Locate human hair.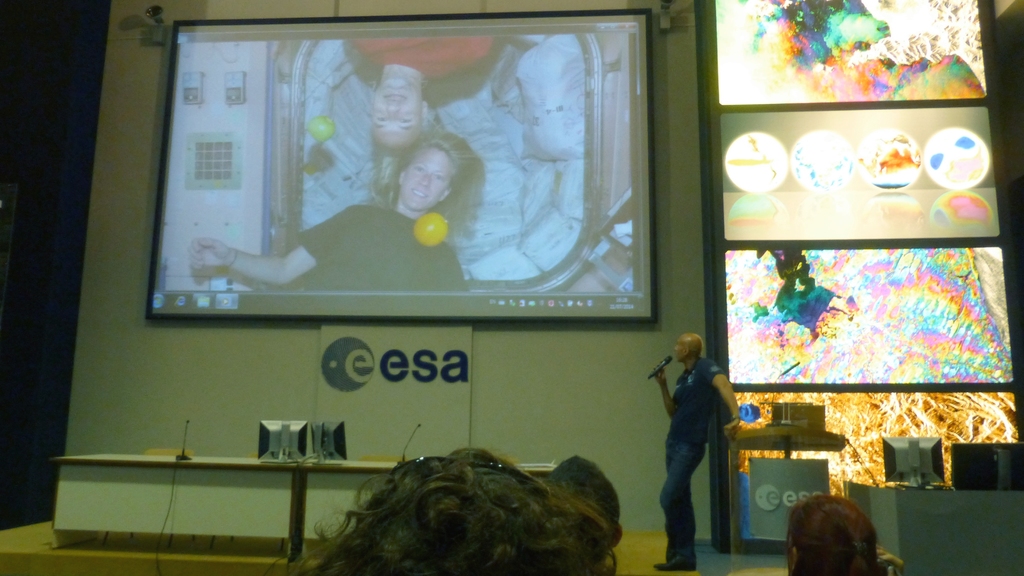
Bounding box: (262,447,616,575).
